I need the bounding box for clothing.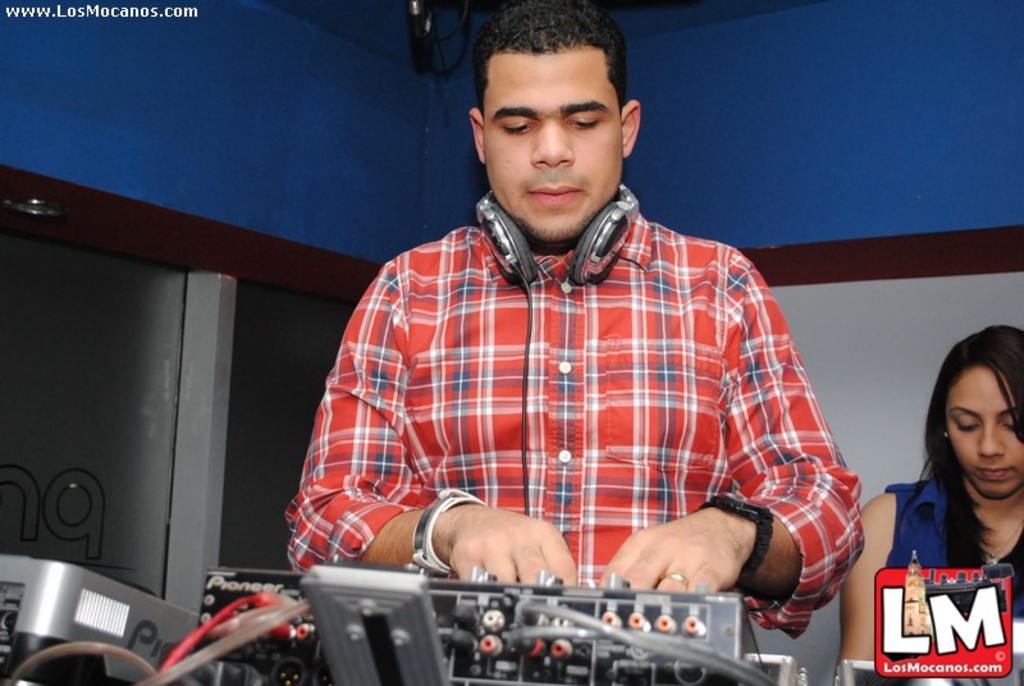
Here it is: <region>283, 214, 867, 637</region>.
